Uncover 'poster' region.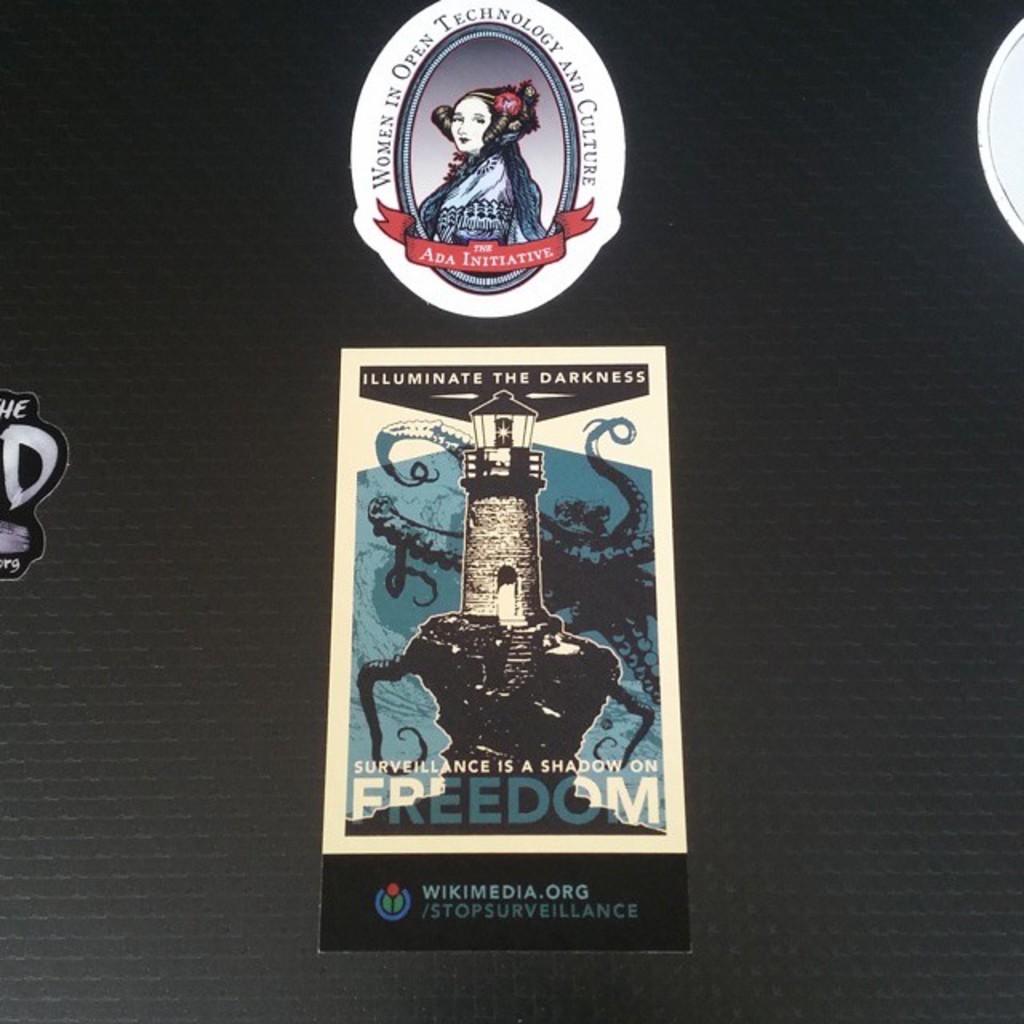
Uncovered: 0, 0, 1022, 1022.
